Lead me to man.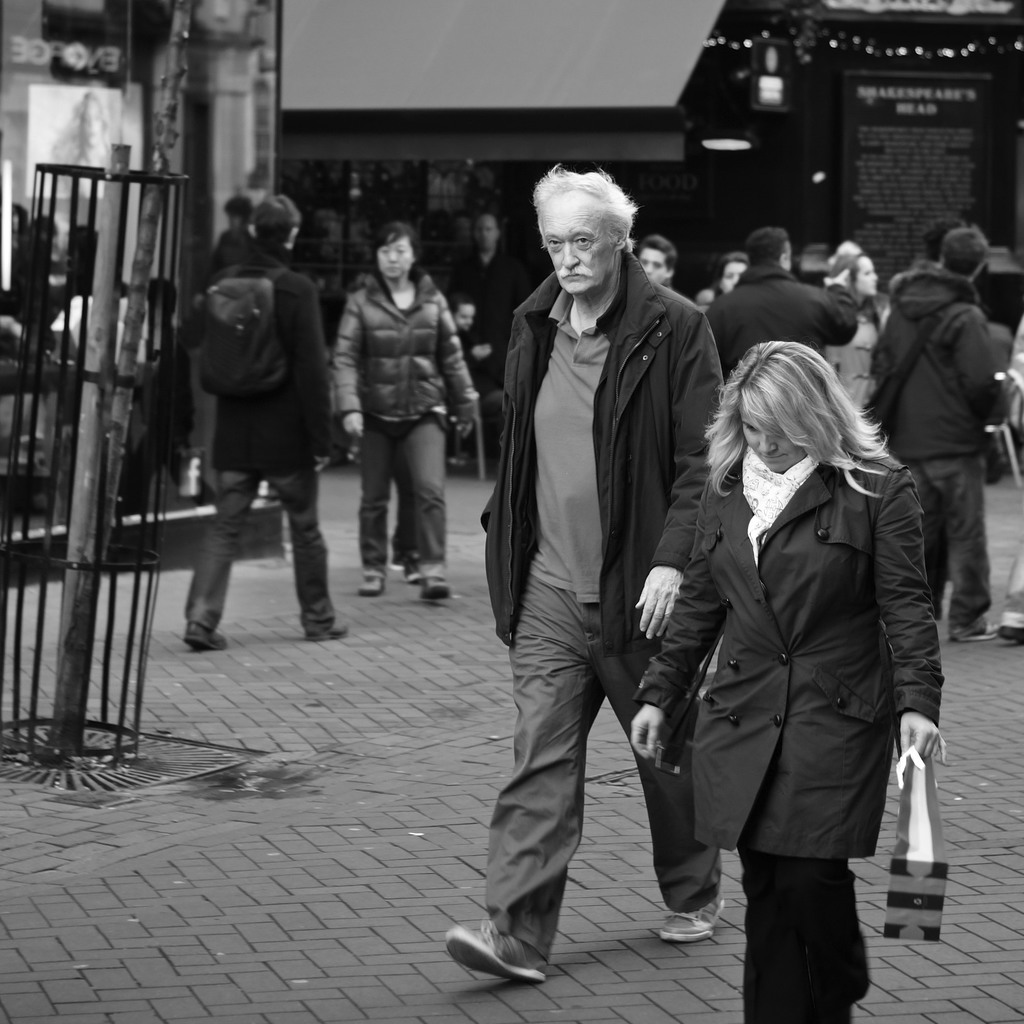
Lead to [448, 209, 534, 465].
